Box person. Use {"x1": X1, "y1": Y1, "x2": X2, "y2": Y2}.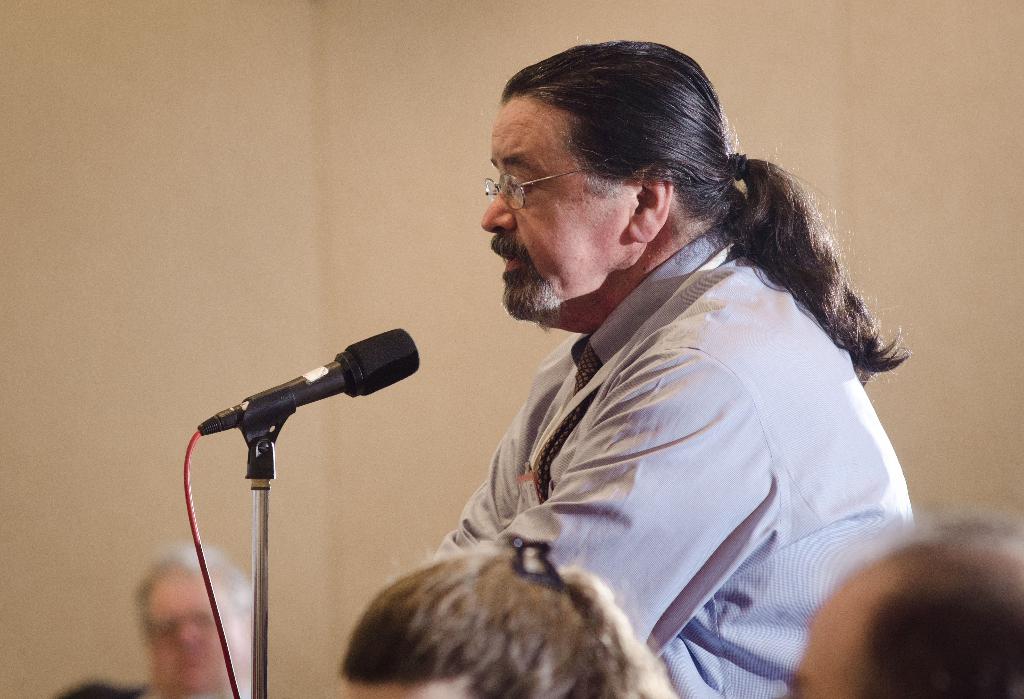
{"x1": 344, "y1": 543, "x2": 680, "y2": 698}.
